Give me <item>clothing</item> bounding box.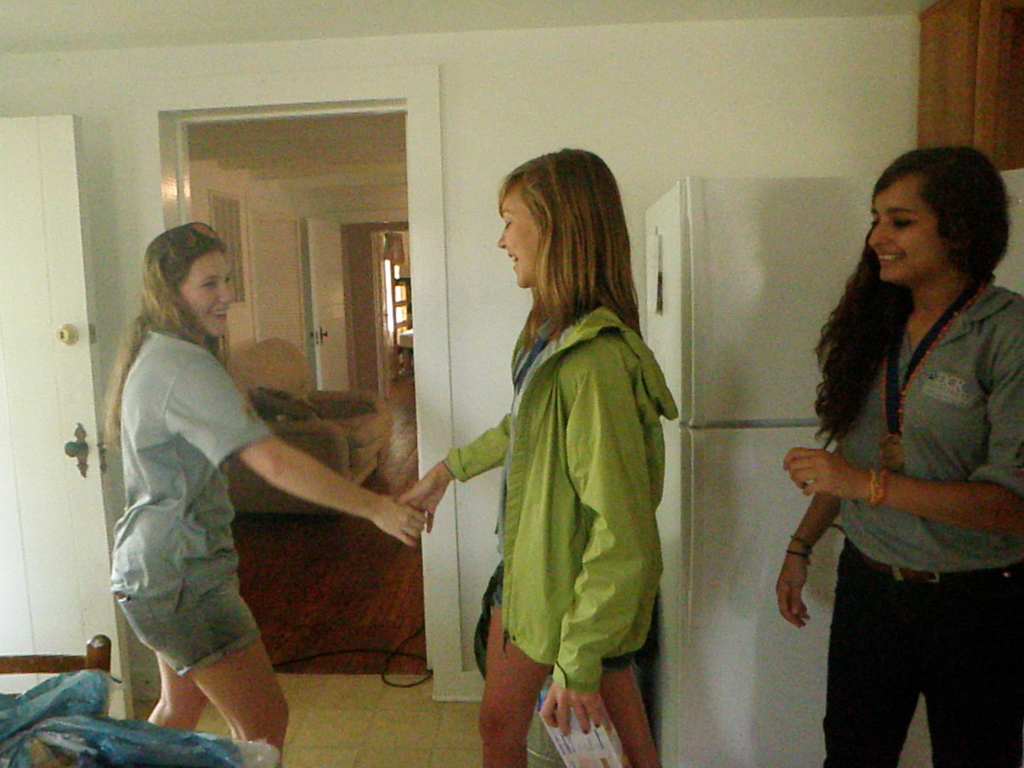
detection(824, 275, 1023, 764).
